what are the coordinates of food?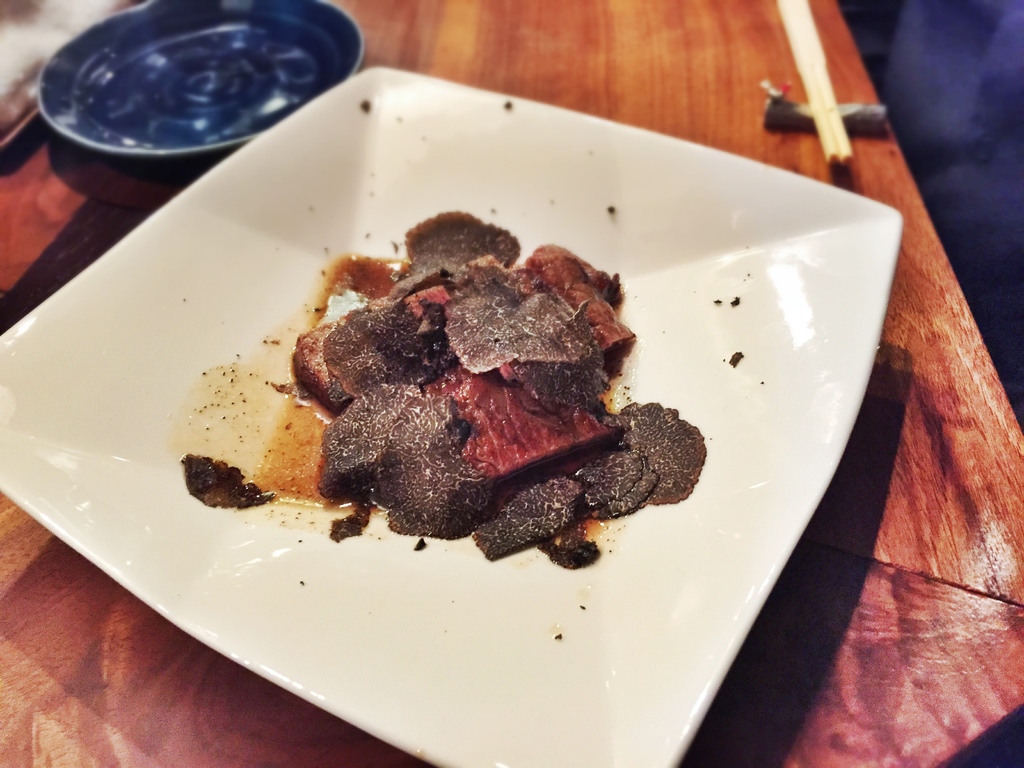
x1=173, y1=450, x2=263, y2=522.
